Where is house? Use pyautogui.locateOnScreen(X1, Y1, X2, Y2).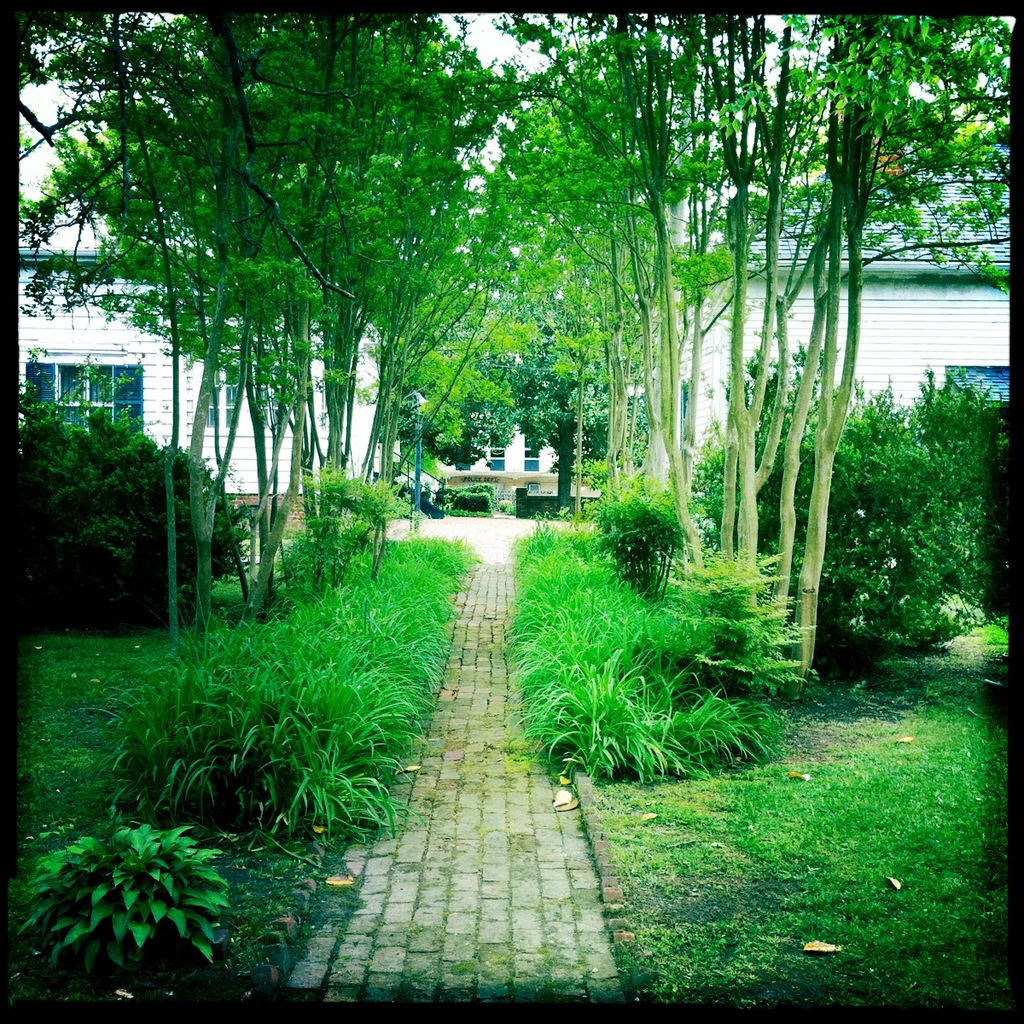
pyautogui.locateOnScreen(628, 151, 1023, 518).
